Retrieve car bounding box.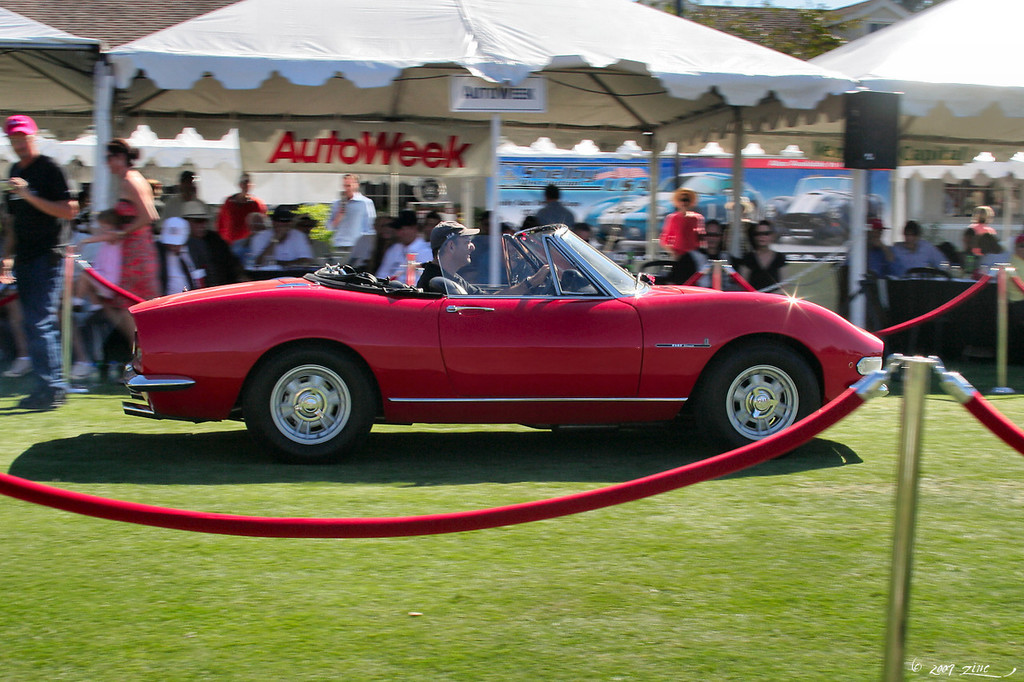
Bounding box: [left=124, top=220, right=886, bottom=453].
